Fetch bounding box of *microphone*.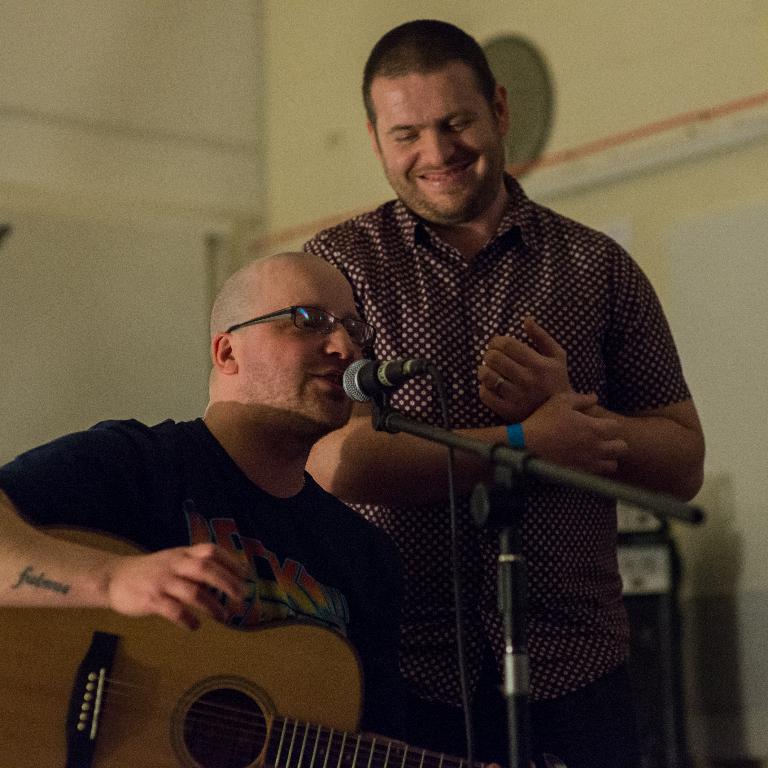
Bbox: (338,356,417,406).
